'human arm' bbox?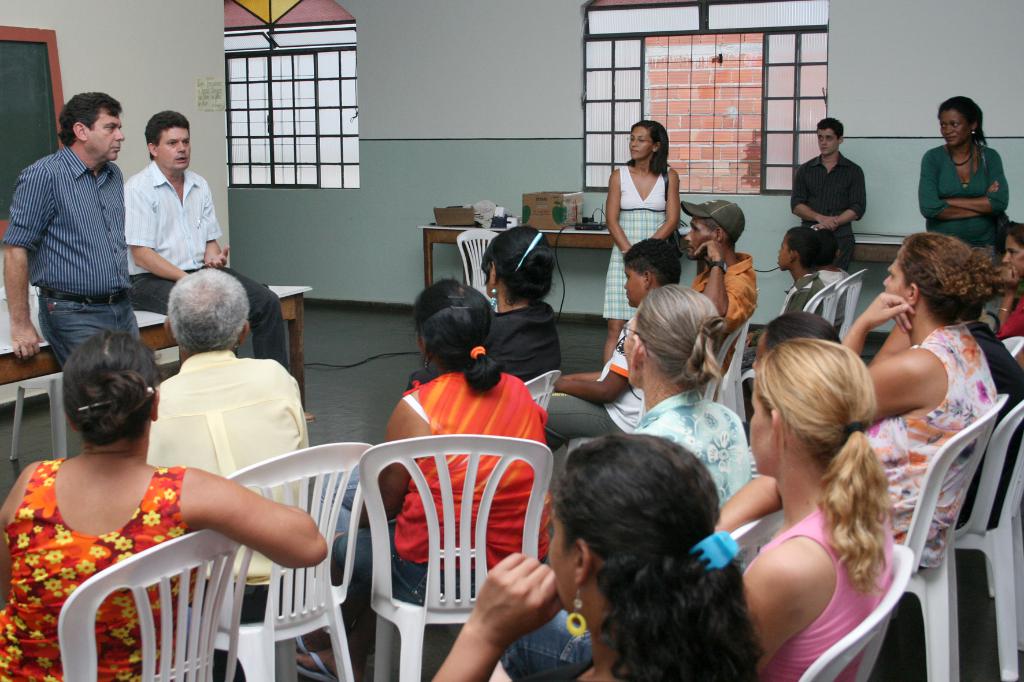
[875, 325, 910, 355]
